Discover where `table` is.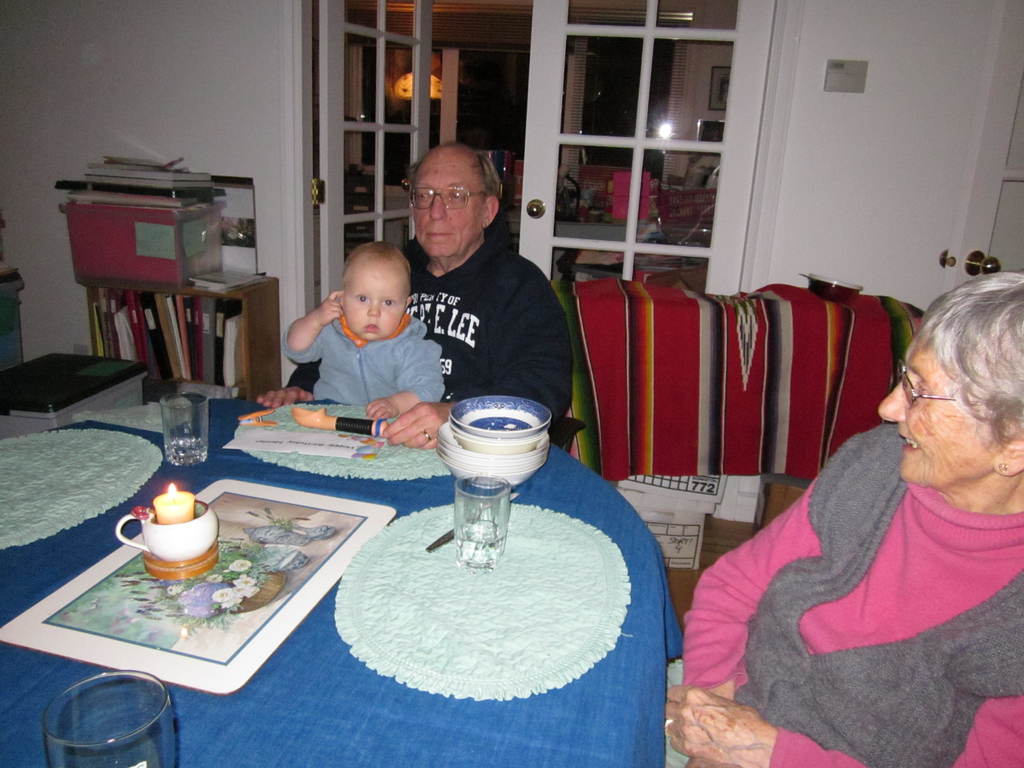
Discovered at (x1=0, y1=396, x2=681, y2=767).
